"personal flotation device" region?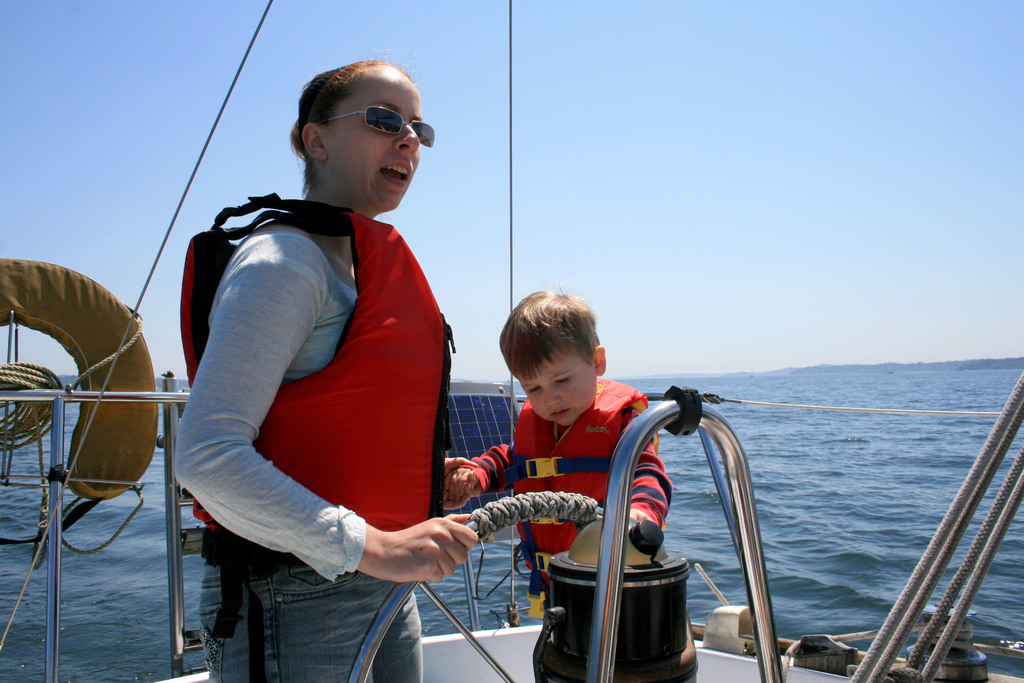
bbox=[499, 379, 662, 614]
